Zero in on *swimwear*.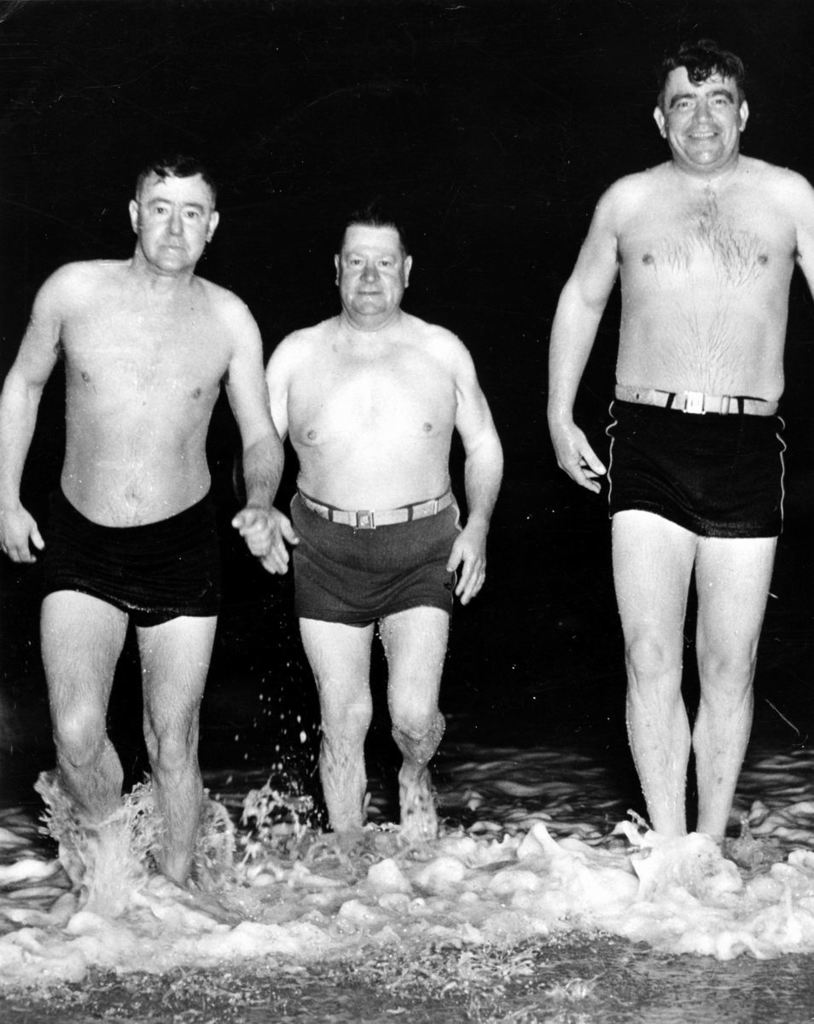
Zeroed in: rect(27, 478, 239, 655).
